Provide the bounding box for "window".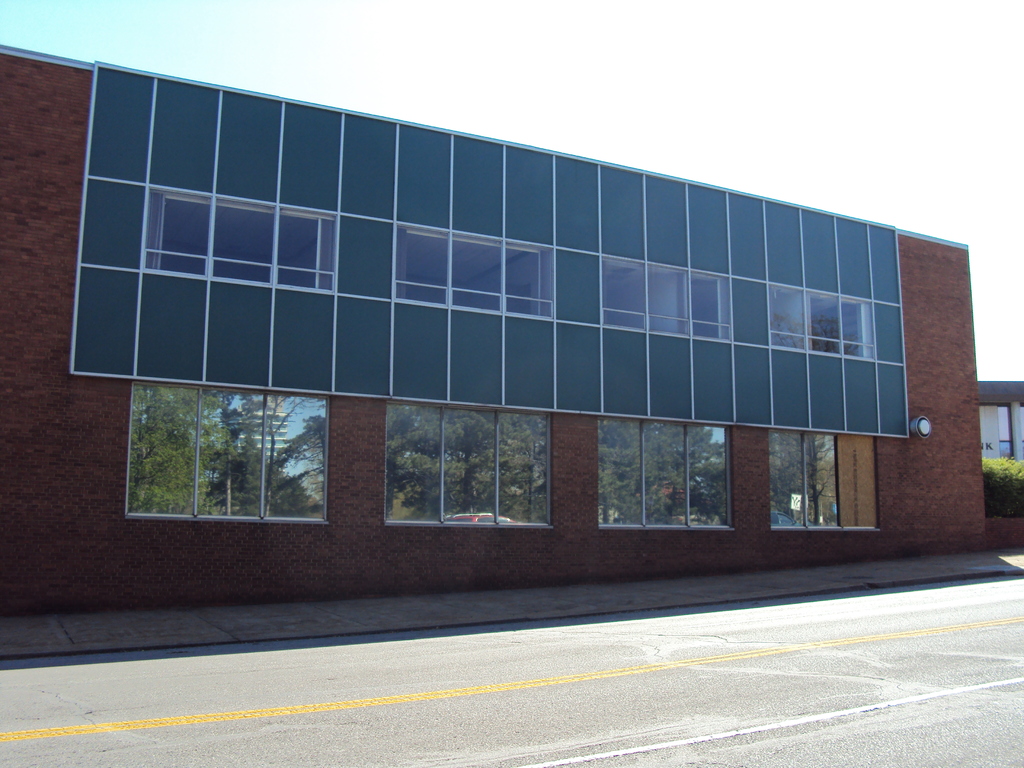
(382,405,554,529).
